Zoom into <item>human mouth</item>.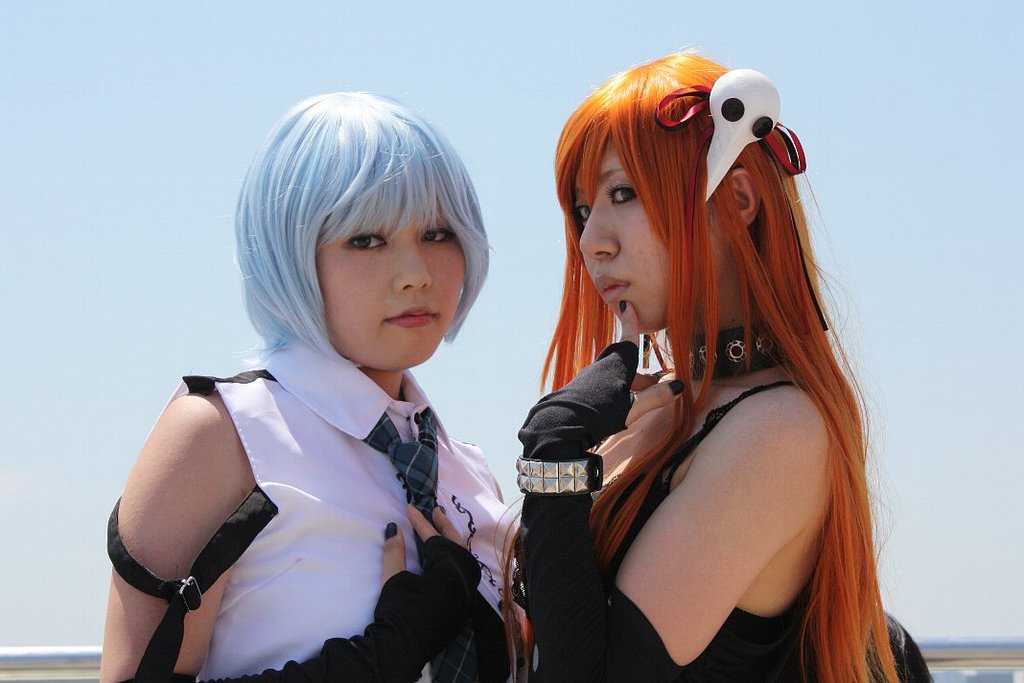
Zoom target: select_region(384, 303, 437, 326).
